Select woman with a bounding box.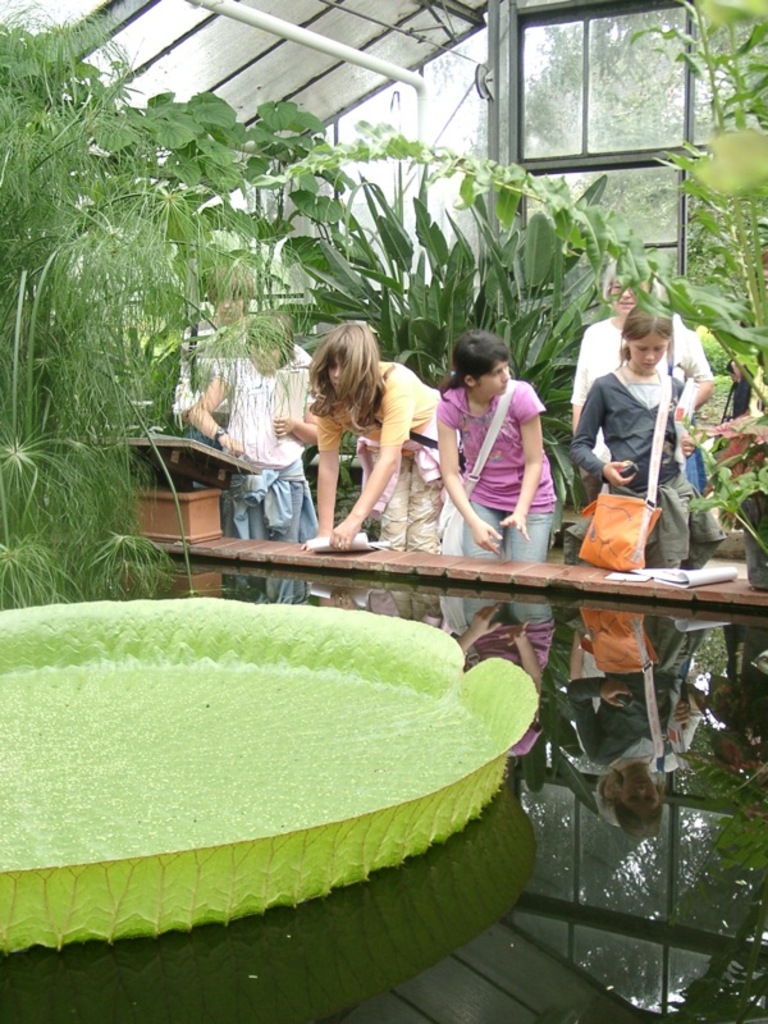
x1=571, y1=302, x2=699, y2=568.
